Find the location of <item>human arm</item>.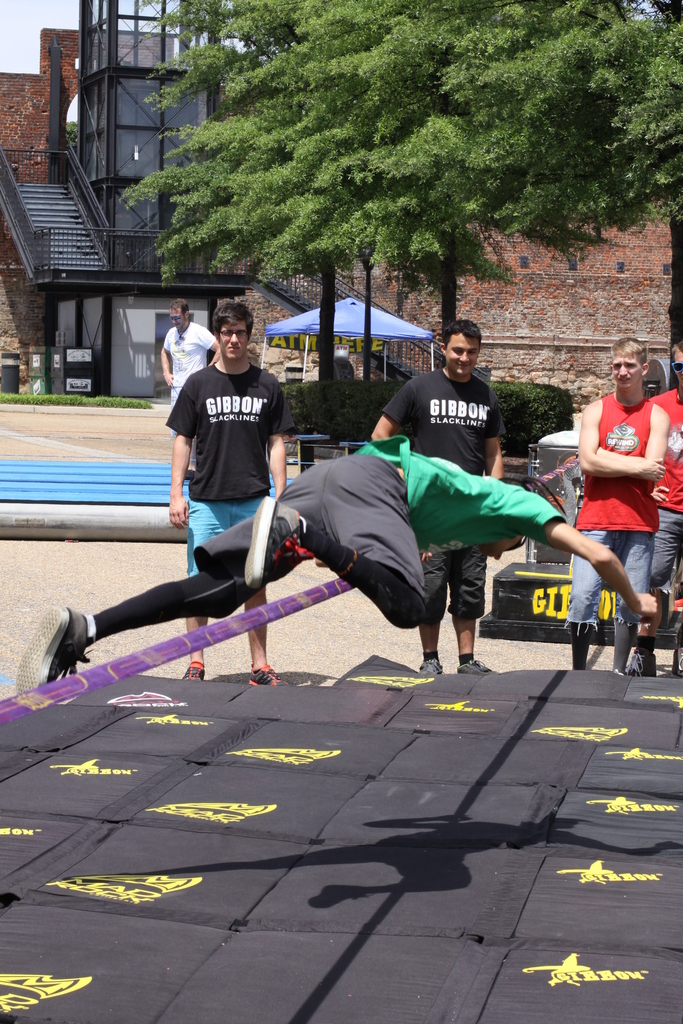
Location: [x1=580, y1=398, x2=662, y2=470].
